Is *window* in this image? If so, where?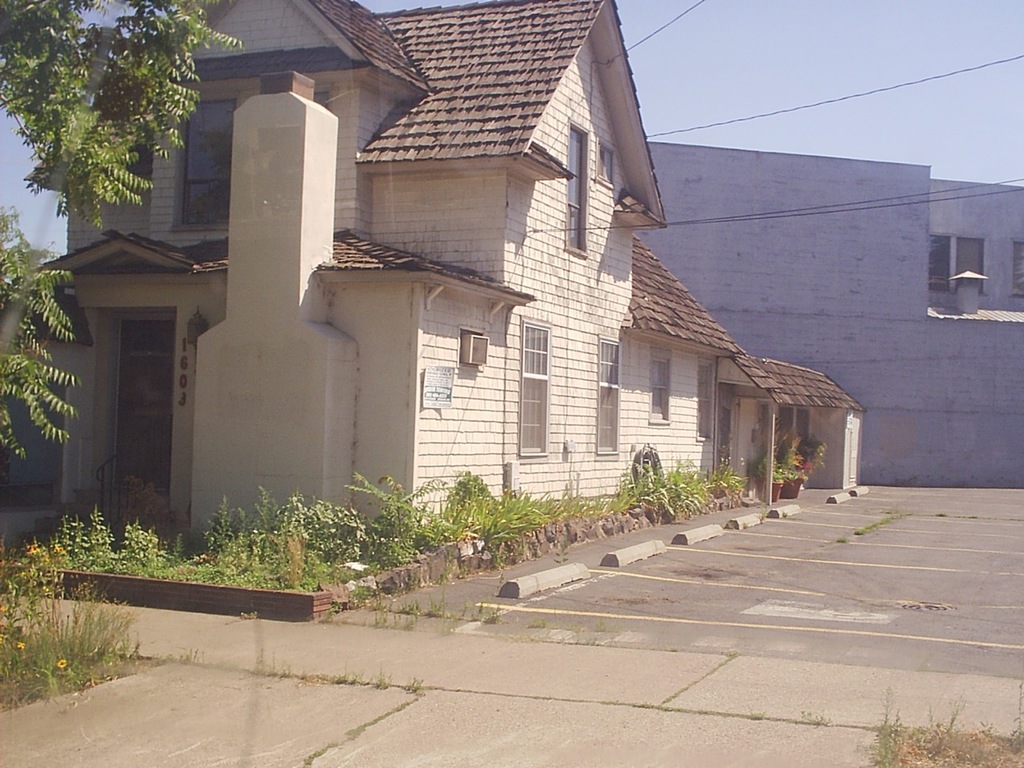
Yes, at {"x1": 954, "y1": 235, "x2": 983, "y2": 293}.
